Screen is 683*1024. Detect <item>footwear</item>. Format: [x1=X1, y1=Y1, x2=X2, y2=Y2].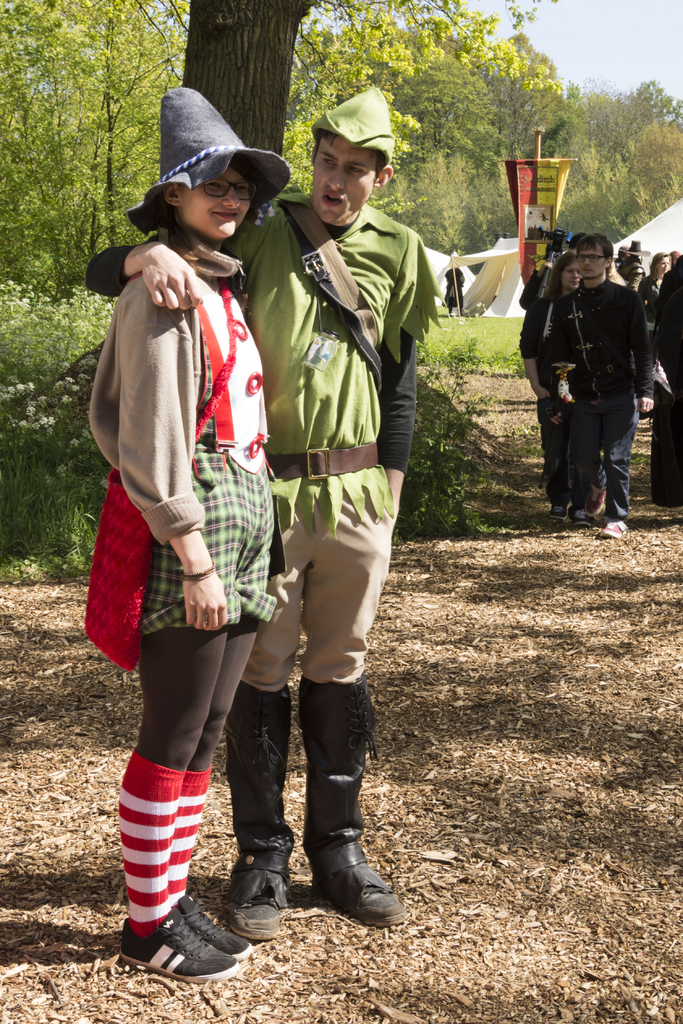
[x1=306, y1=840, x2=389, y2=929].
